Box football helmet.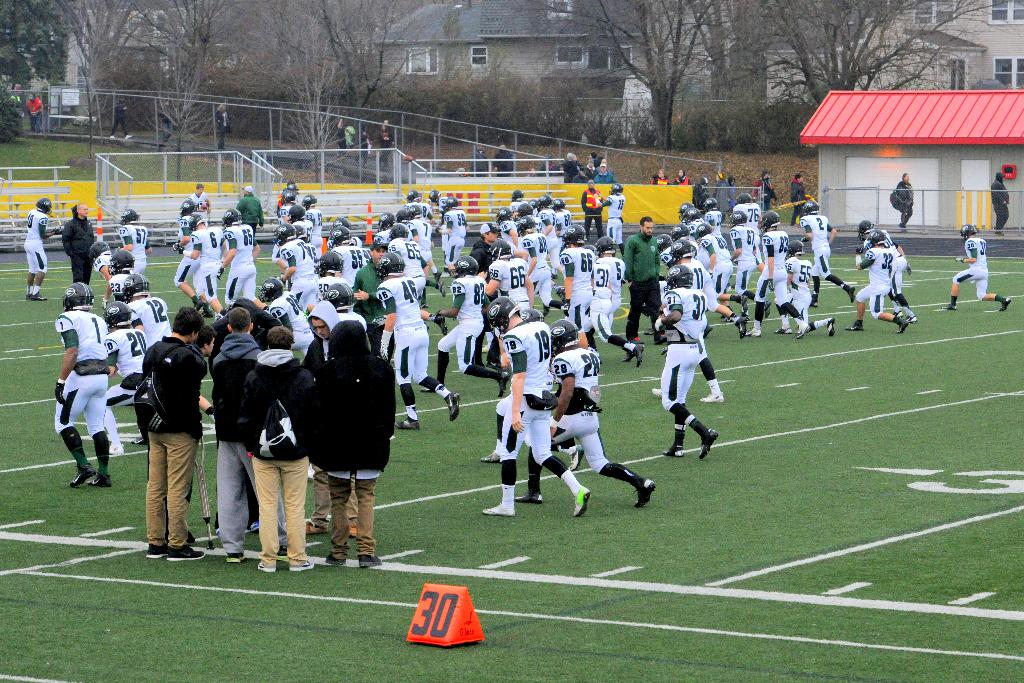
<bbox>705, 198, 719, 213</bbox>.
